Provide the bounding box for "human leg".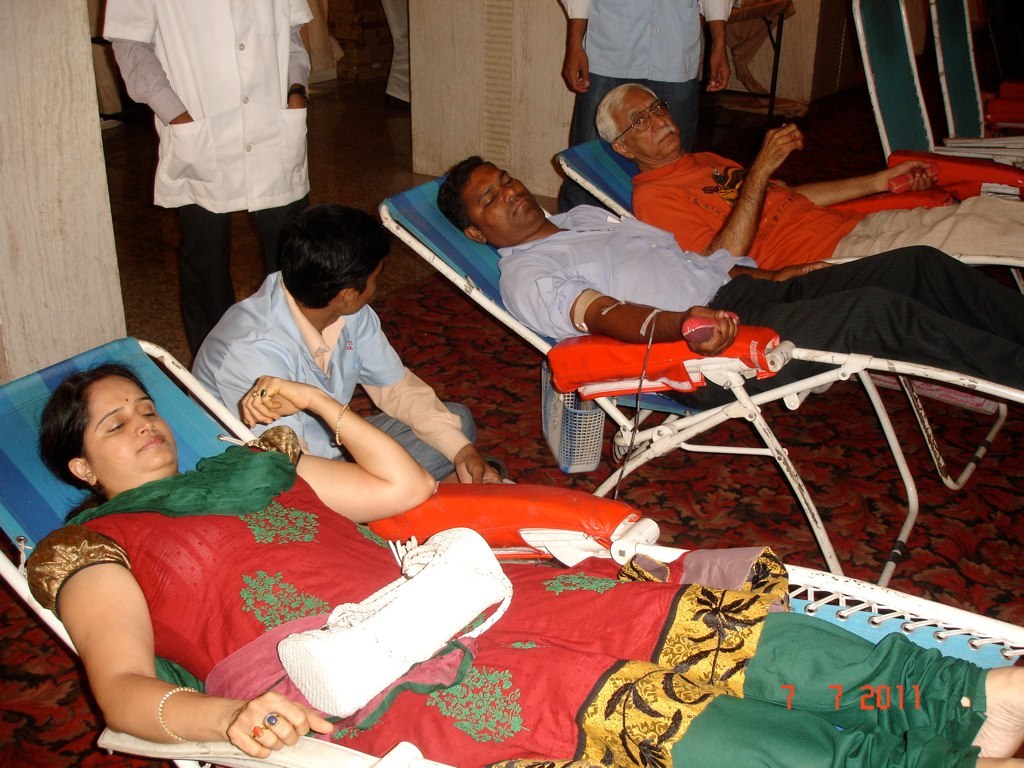
Rect(561, 677, 1023, 767).
